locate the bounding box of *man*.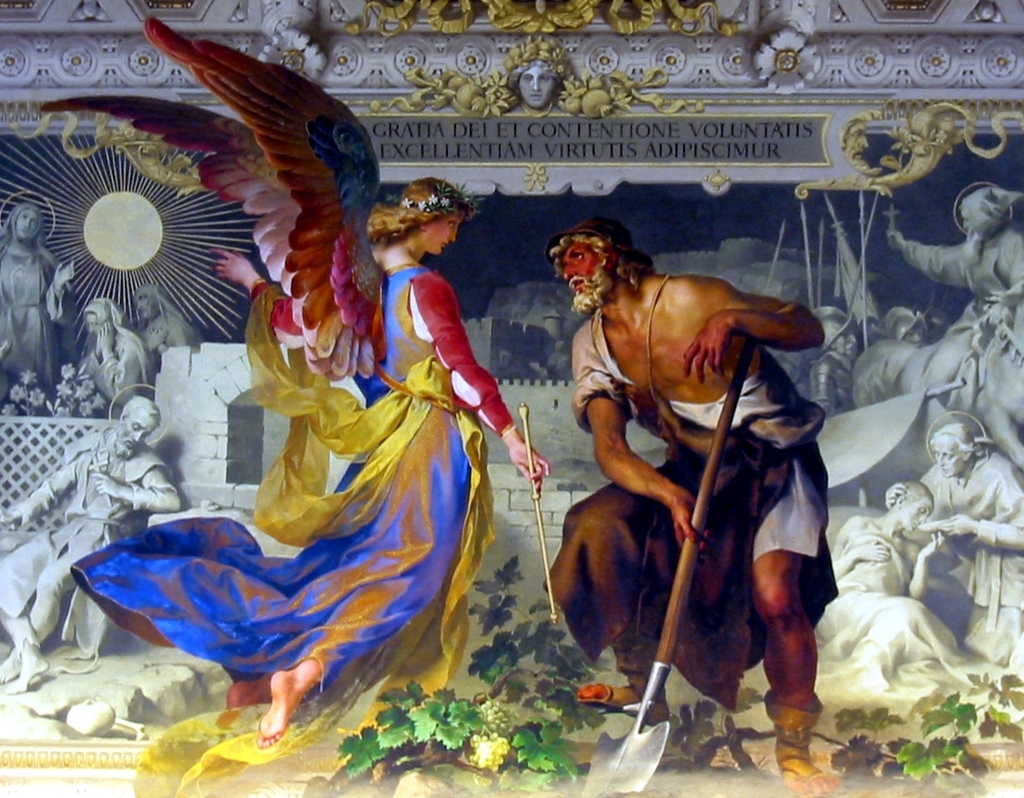
Bounding box: <bbox>543, 218, 839, 797</bbox>.
